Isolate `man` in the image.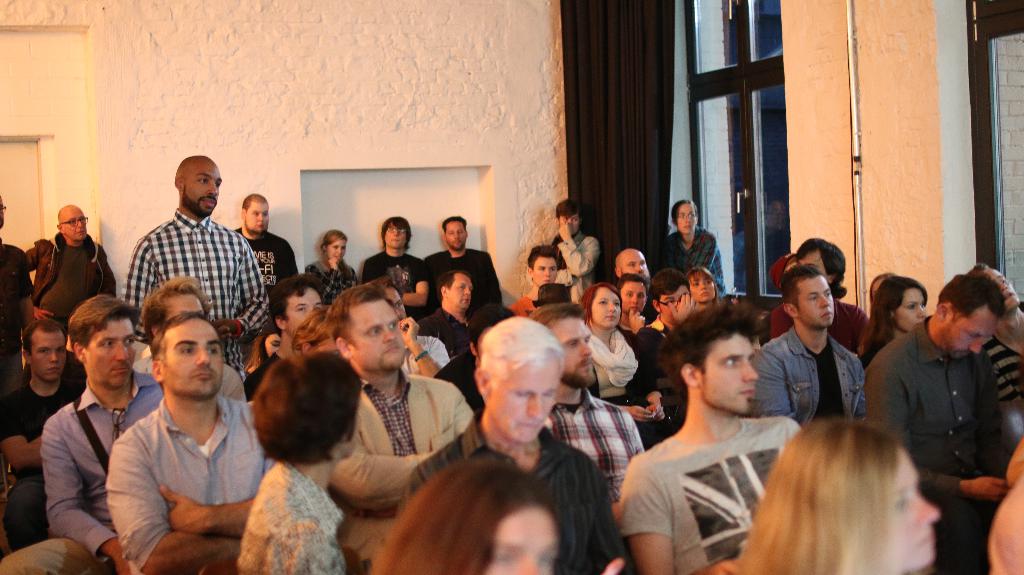
Isolated region: pyautogui.locateOnScreen(522, 300, 650, 529).
